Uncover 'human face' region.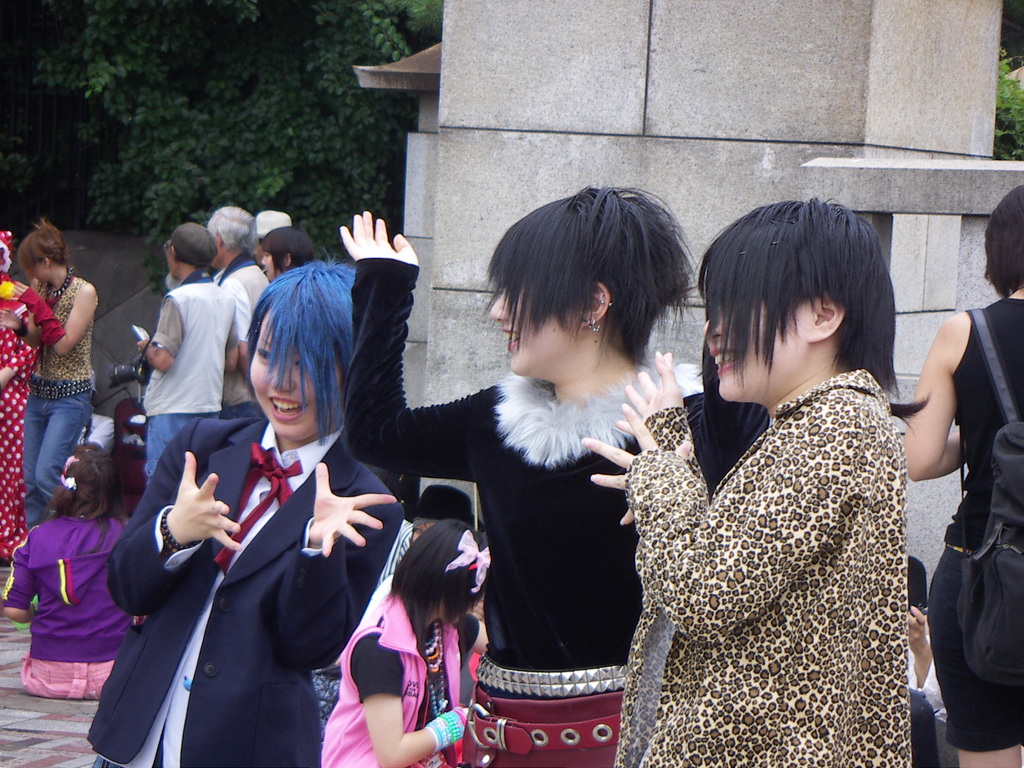
Uncovered: 485/283/583/373.
